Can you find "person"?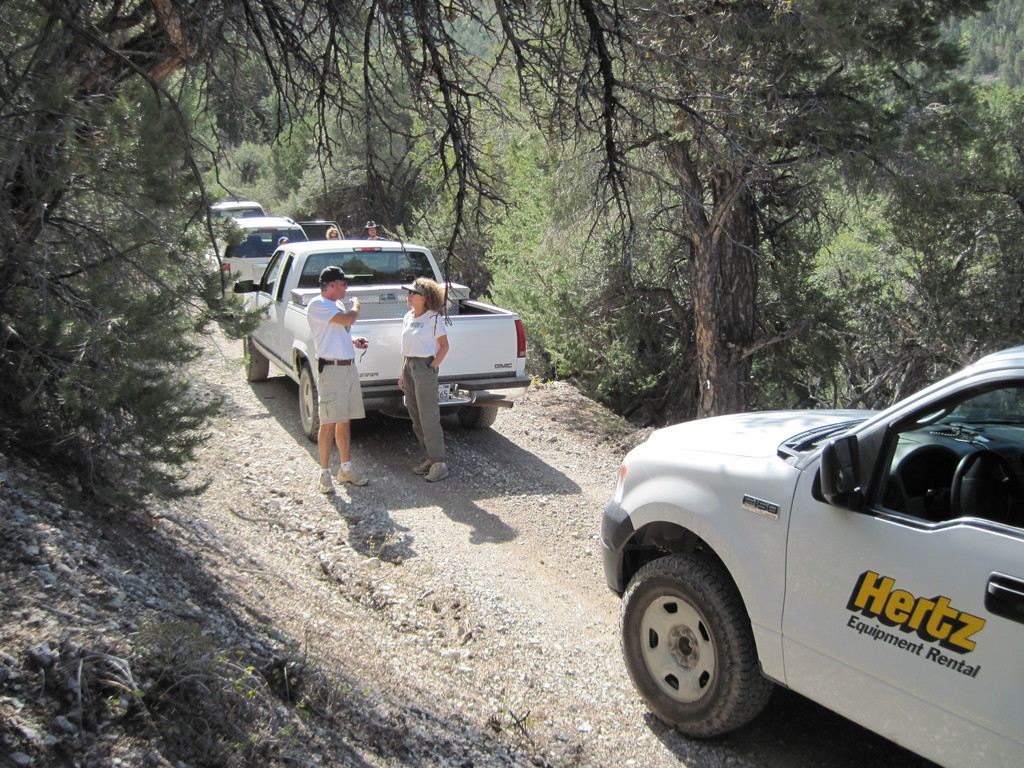
Yes, bounding box: [left=364, top=220, right=390, bottom=268].
